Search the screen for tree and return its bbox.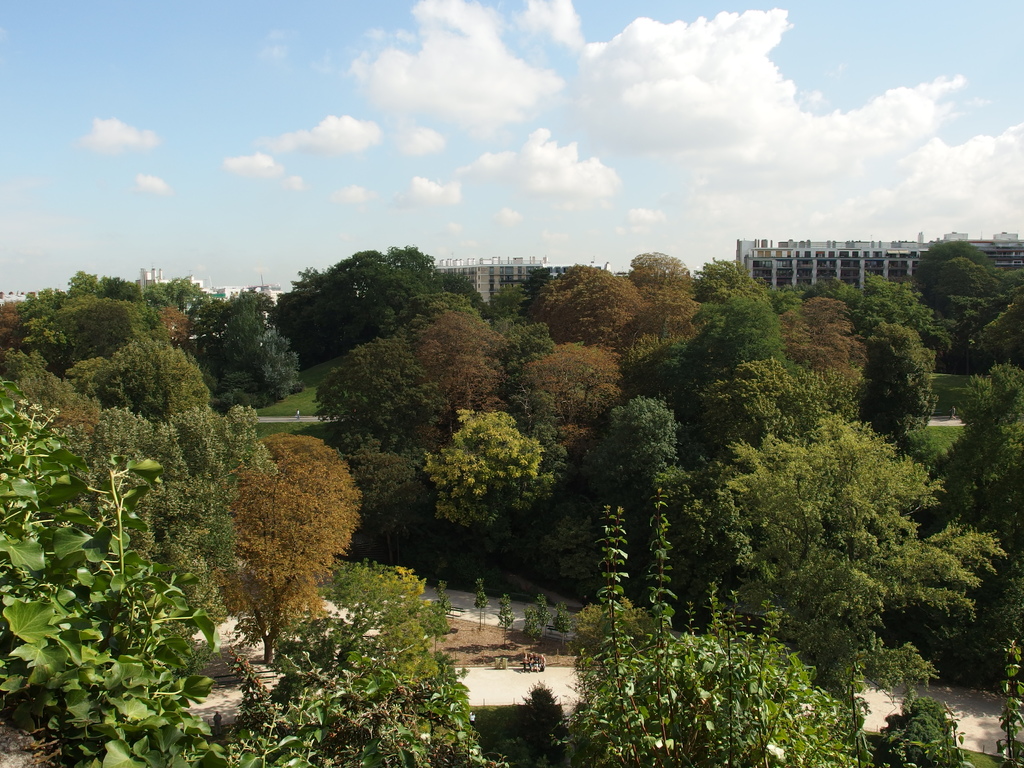
Found: [735, 300, 778, 357].
